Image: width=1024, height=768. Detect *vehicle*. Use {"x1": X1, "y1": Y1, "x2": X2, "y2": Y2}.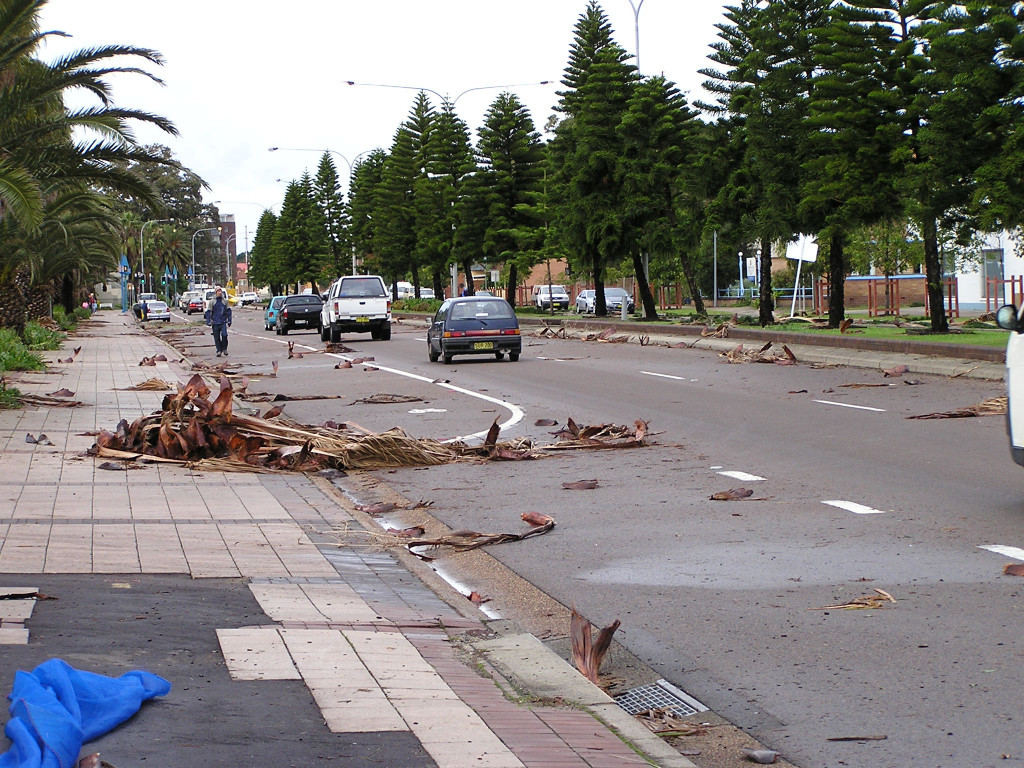
{"x1": 595, "y1": 280, "x2": 633, "y2": 313}.
